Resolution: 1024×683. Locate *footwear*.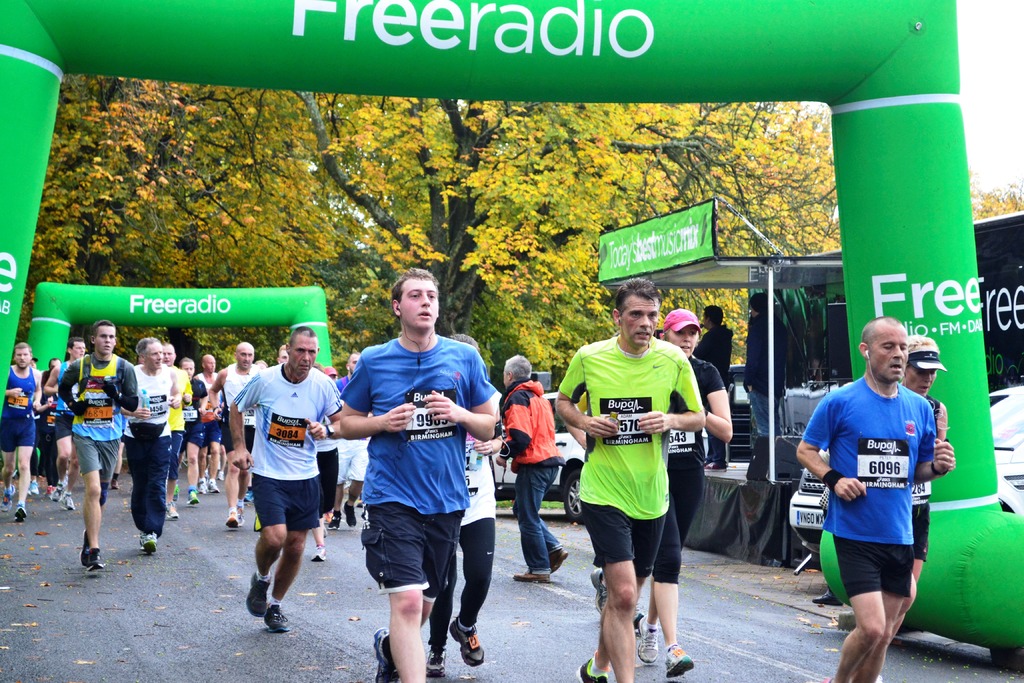
left=207, top=479, right=220, bottom=494.
